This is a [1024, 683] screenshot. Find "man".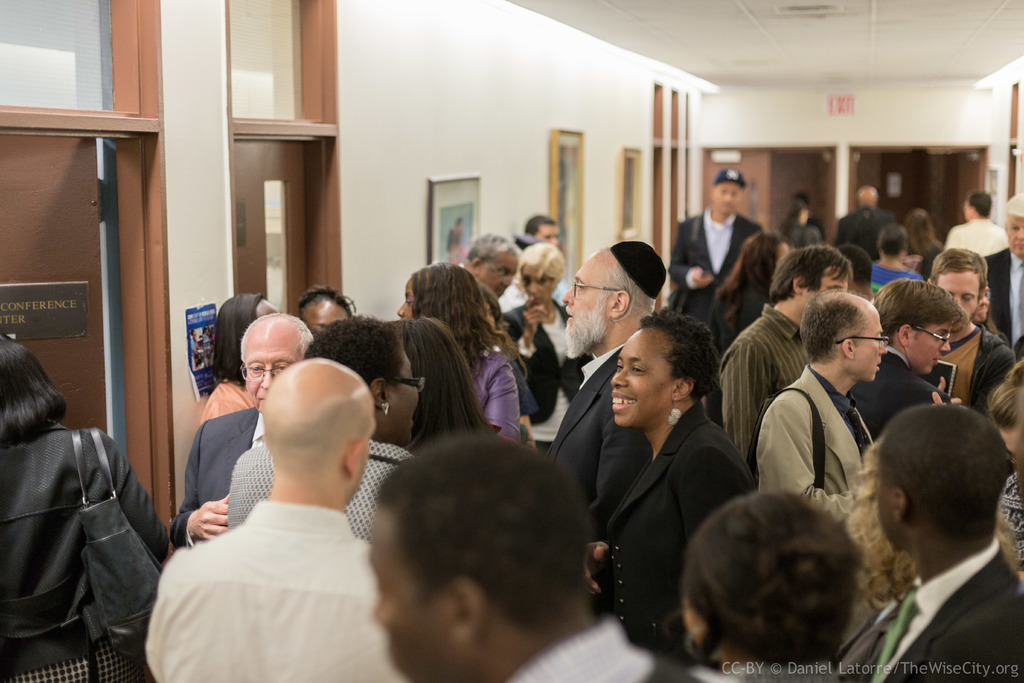
Bounding box: box=[163, 308, 325, 568].
